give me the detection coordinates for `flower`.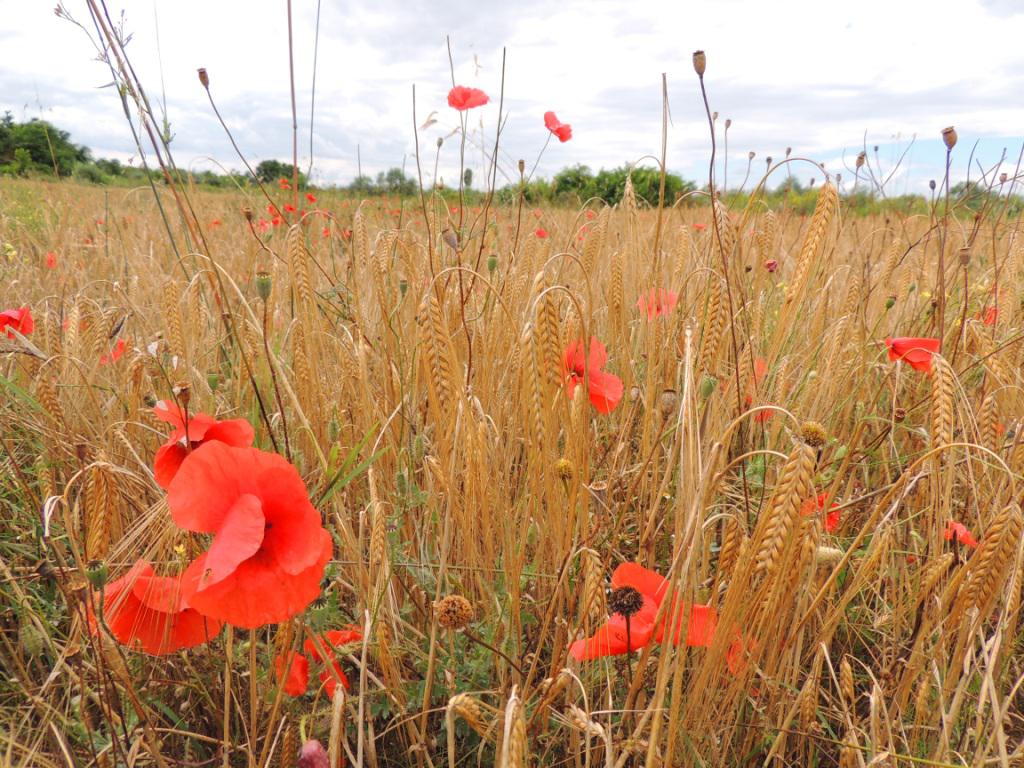
Rect(799, 490, 849, 537).
